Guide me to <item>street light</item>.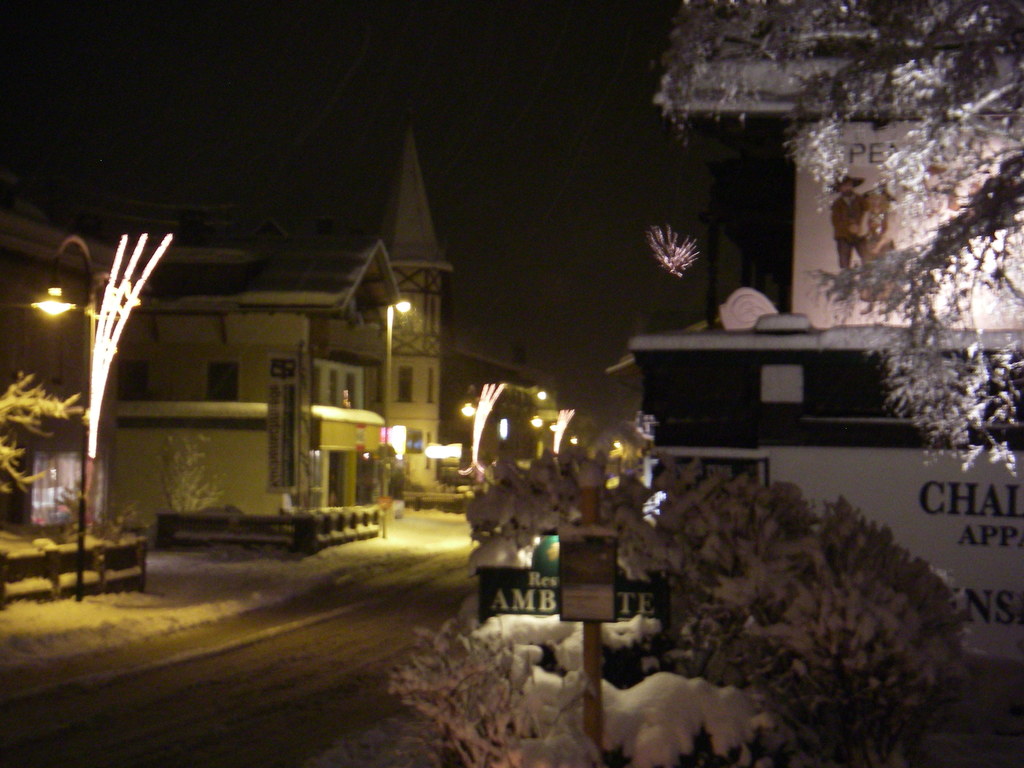
Guidance: BBox(37, 234, 78, 601).
